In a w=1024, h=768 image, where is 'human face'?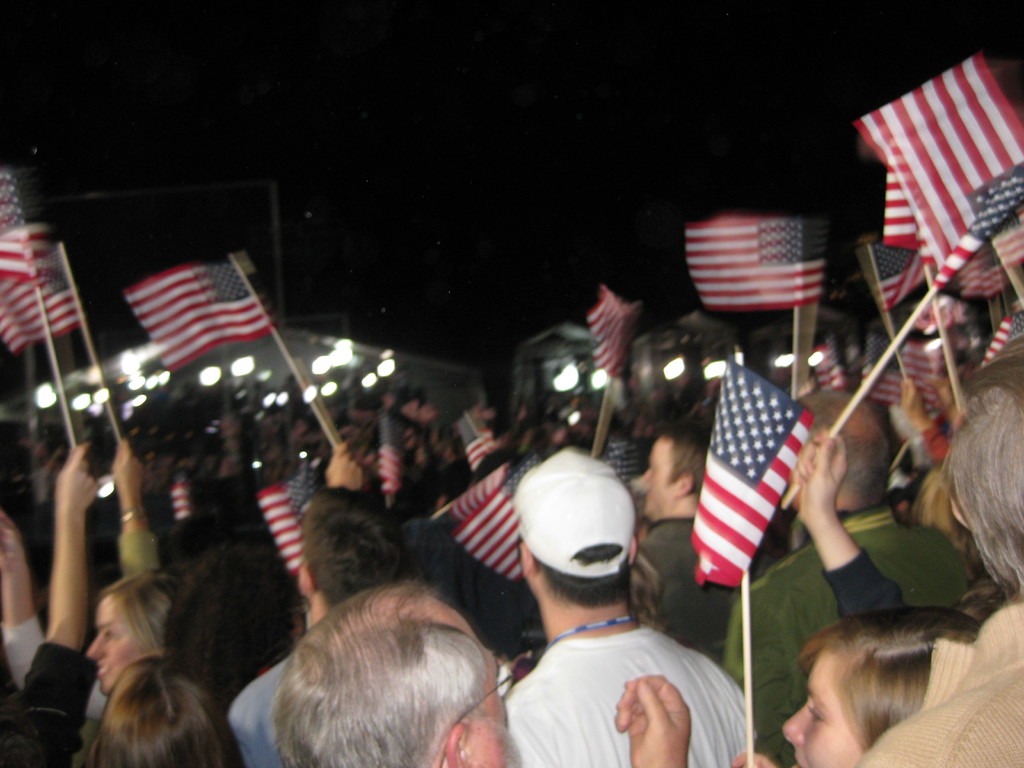
[x1=86, y1=600, x2=138, y2=696].
